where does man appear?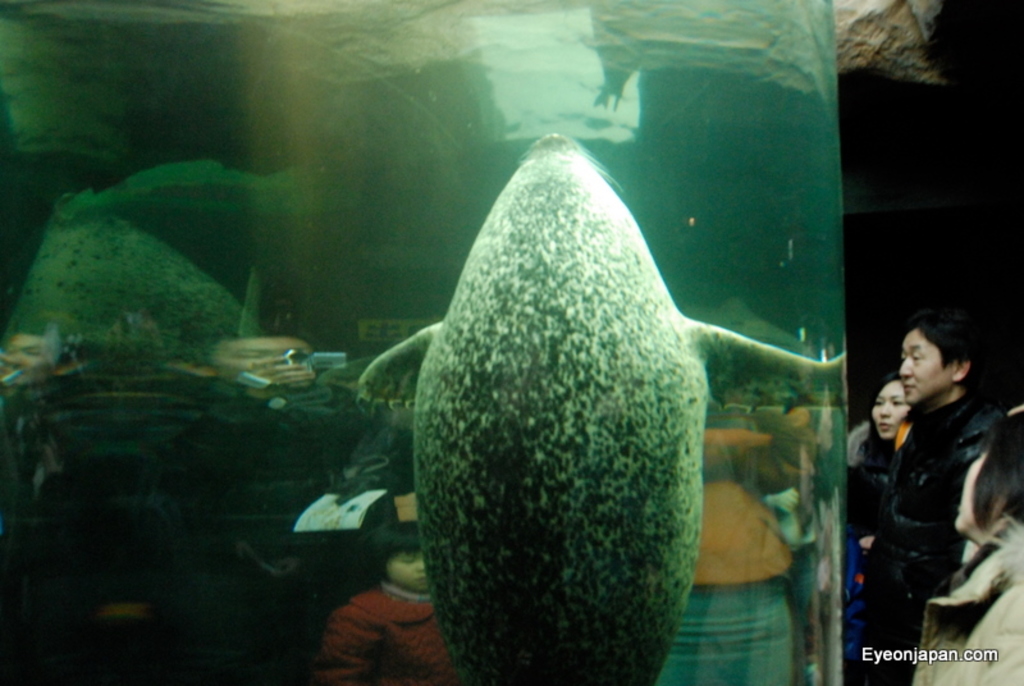
Appears at bbox=(833, 291, 1020, 660).
